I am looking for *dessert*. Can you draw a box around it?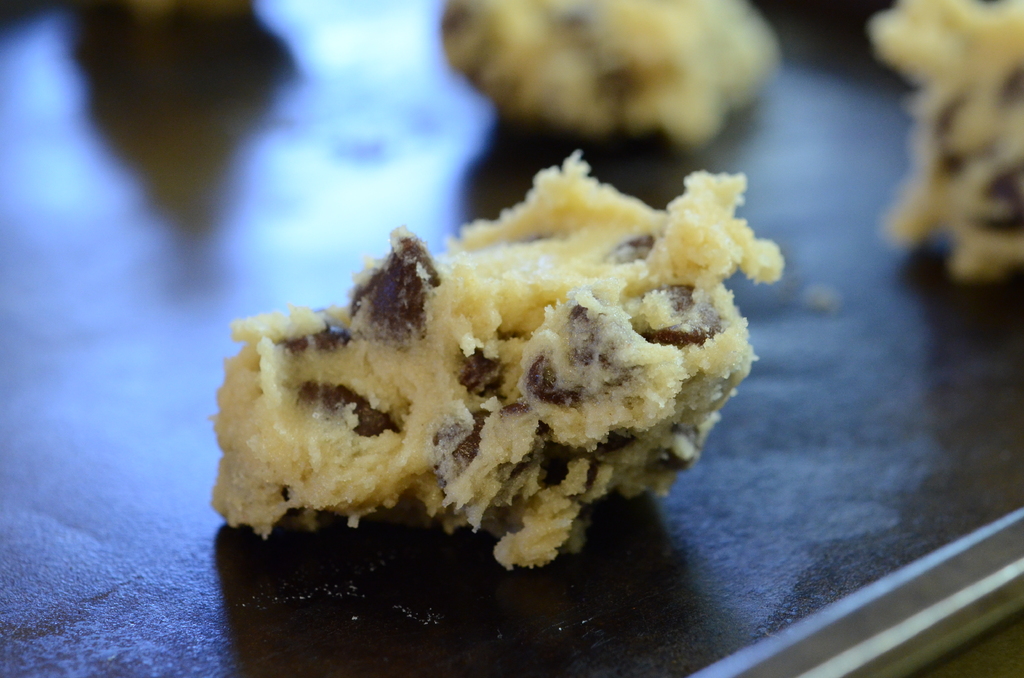
Sure, the bounding box is bbox=(241, 161, 765, 587).
